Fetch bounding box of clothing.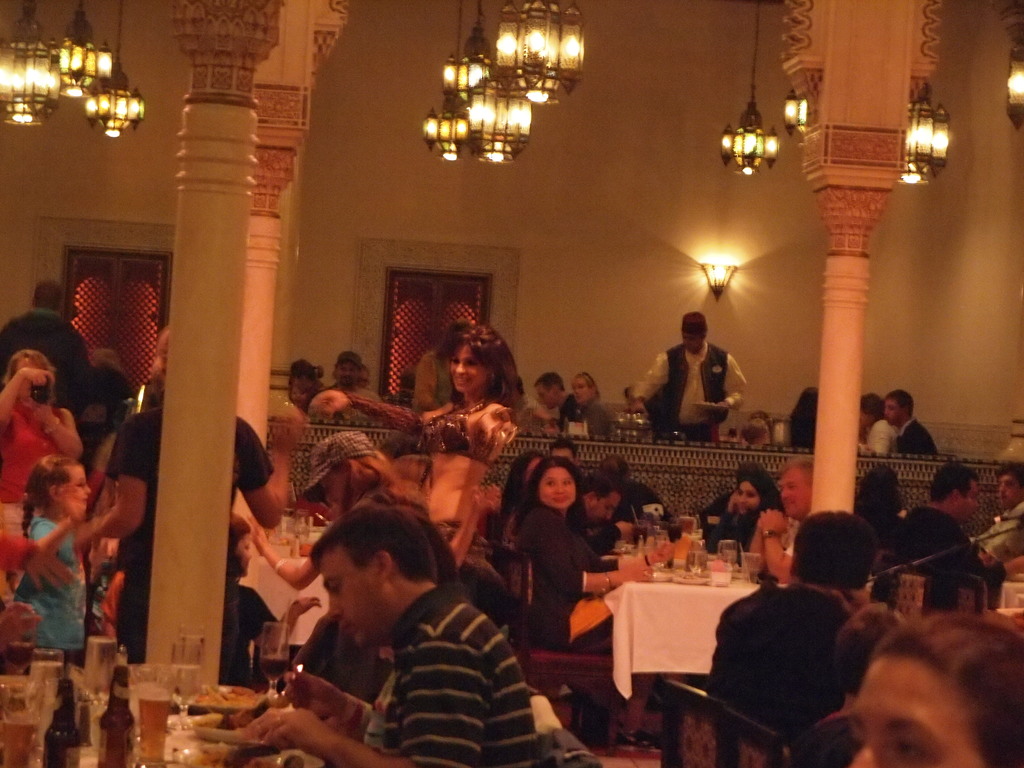
Bbox: pyautogui.locateOnScreen(0, 385, 68, 503).
